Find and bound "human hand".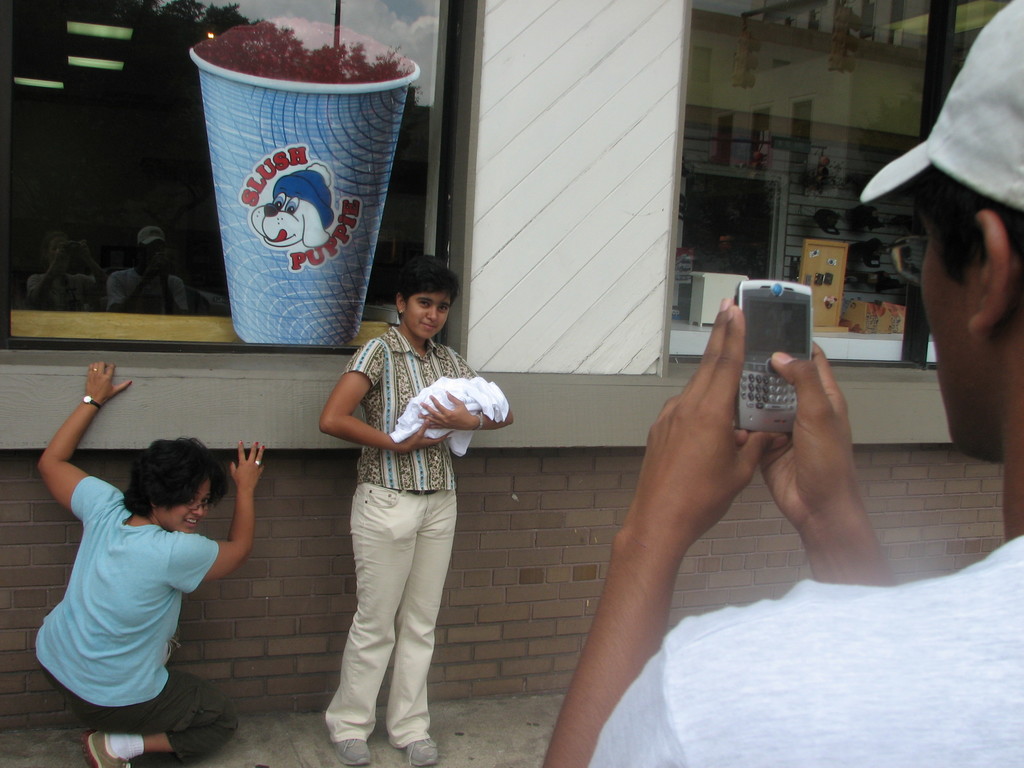
Bound: crop(753, 335, 862, 527).
